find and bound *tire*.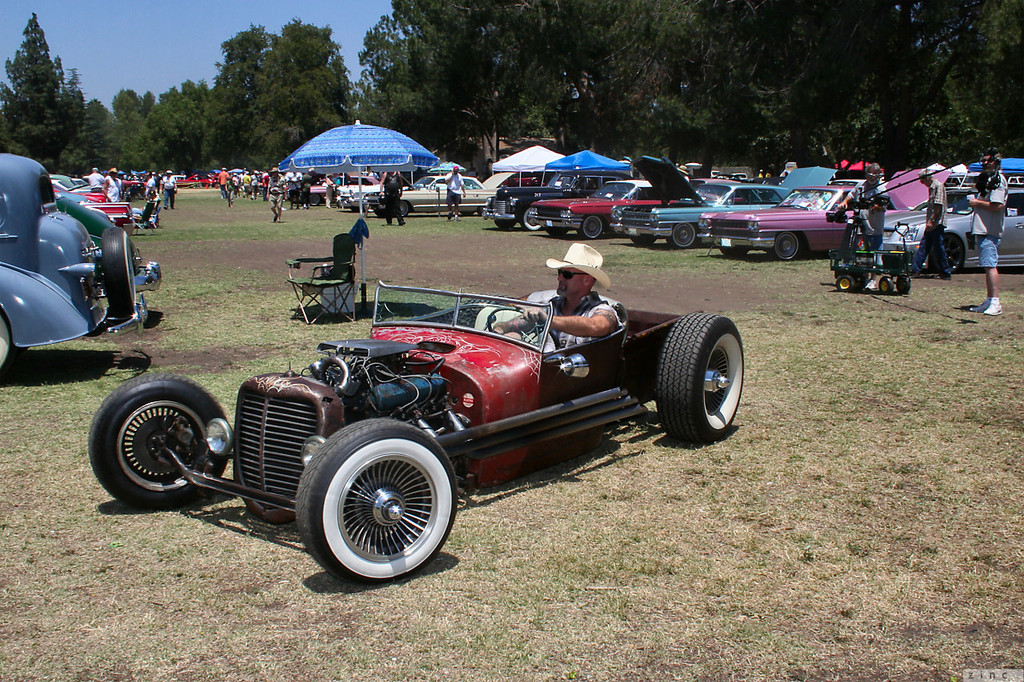
Bound: [835,274,852,289].
